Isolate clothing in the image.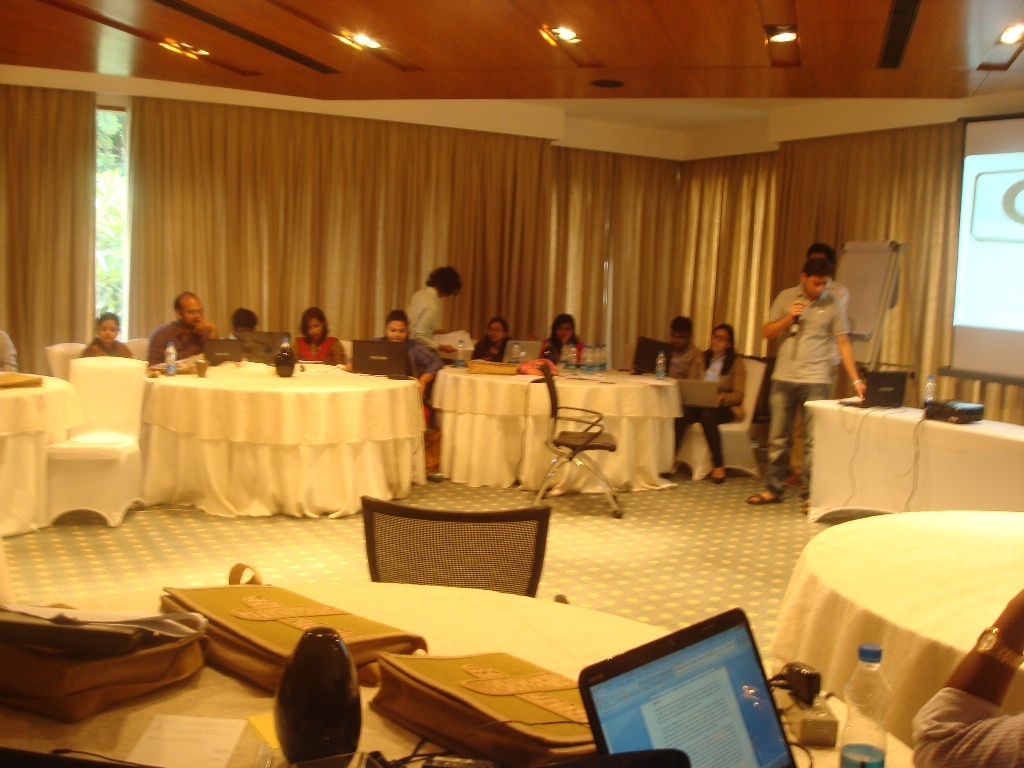
Isolated region: <bbox>473, 336, 513, 361</bbox>.
